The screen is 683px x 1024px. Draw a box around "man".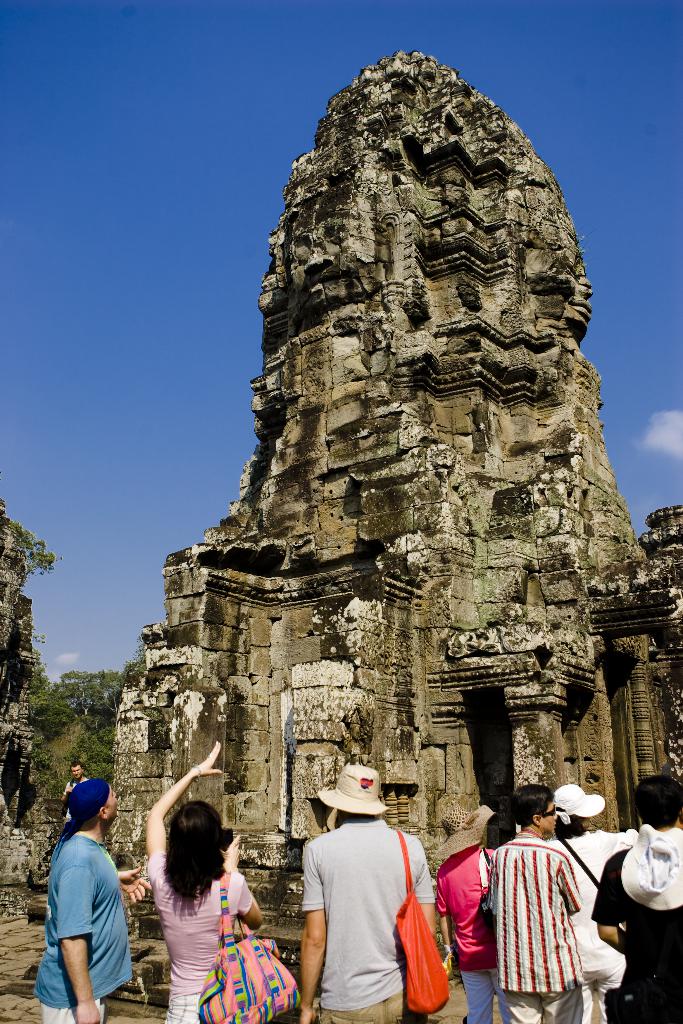
l=304, t=776, r=429, b=1023.
